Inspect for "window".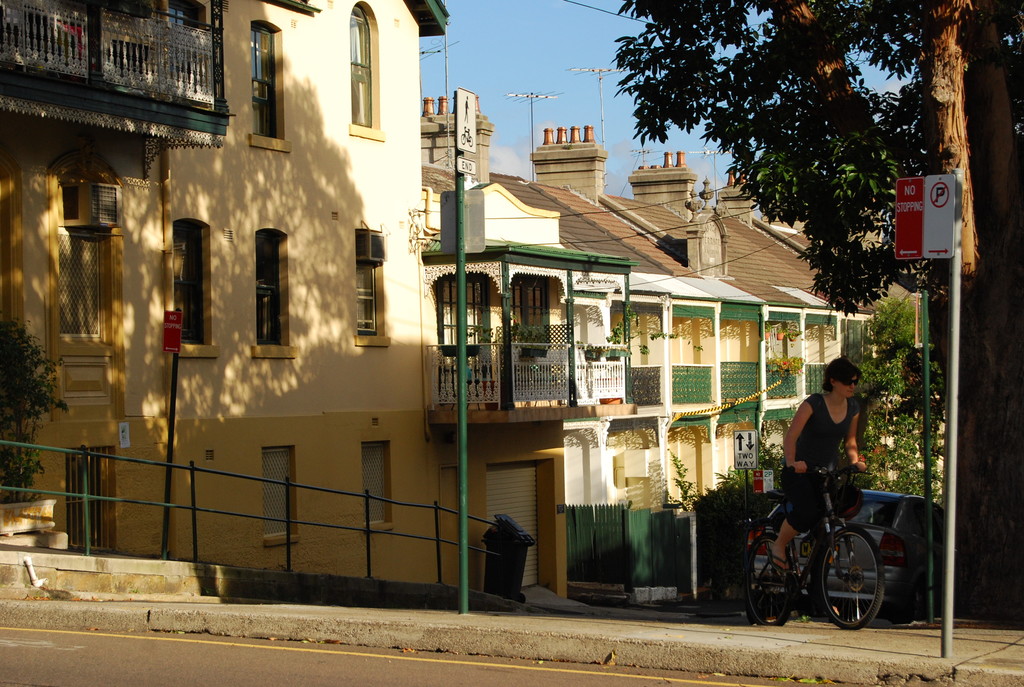
Inspection: bbox=[340, 216, 401, 358].
